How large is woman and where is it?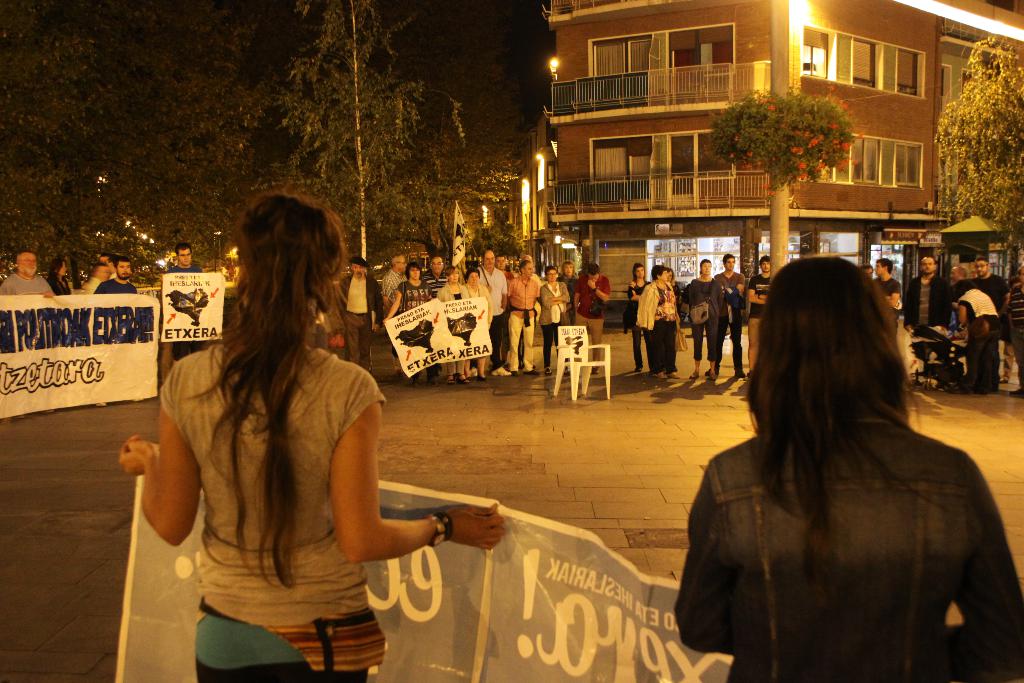
Bounding box: {"left": 463, "top": 270, "right": 495, "bottom": 382}.
